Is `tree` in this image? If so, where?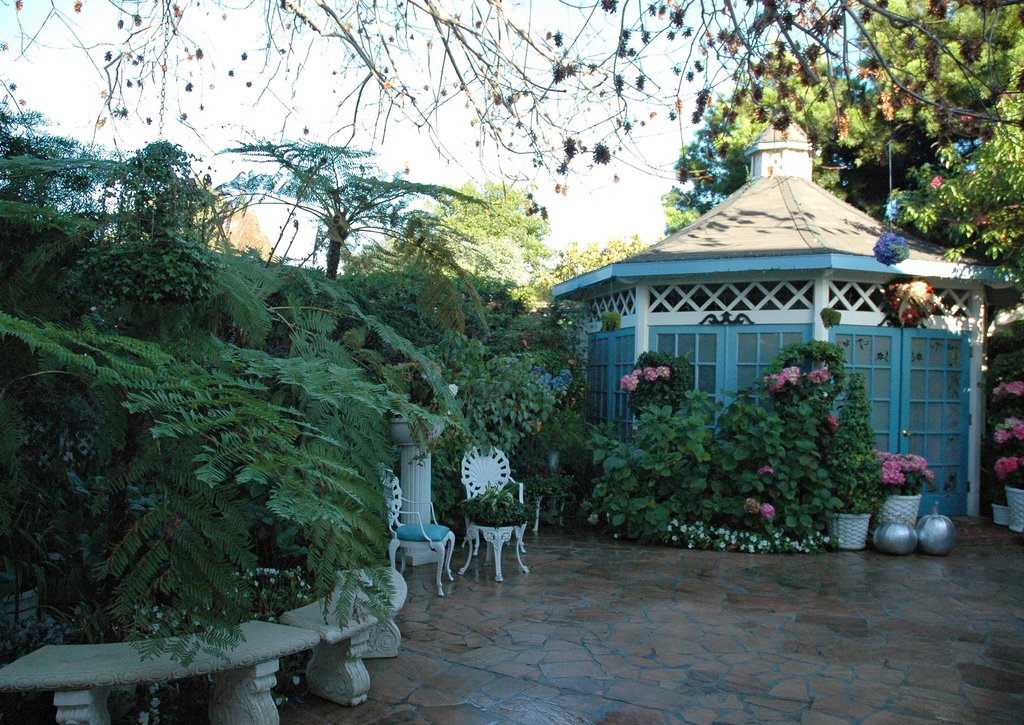
Yes, at x1=430 y1=168 x2=555 y2=316.
